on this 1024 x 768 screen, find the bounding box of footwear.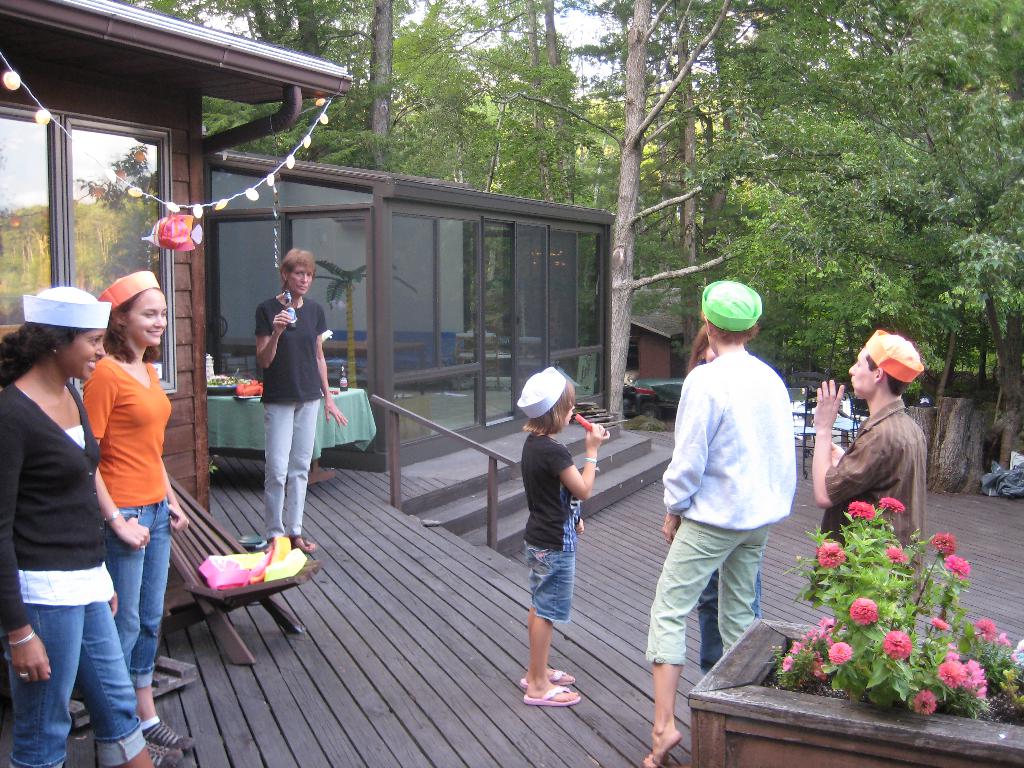
Bounding box: [left=90, top=739, right=181, bottom=767].
